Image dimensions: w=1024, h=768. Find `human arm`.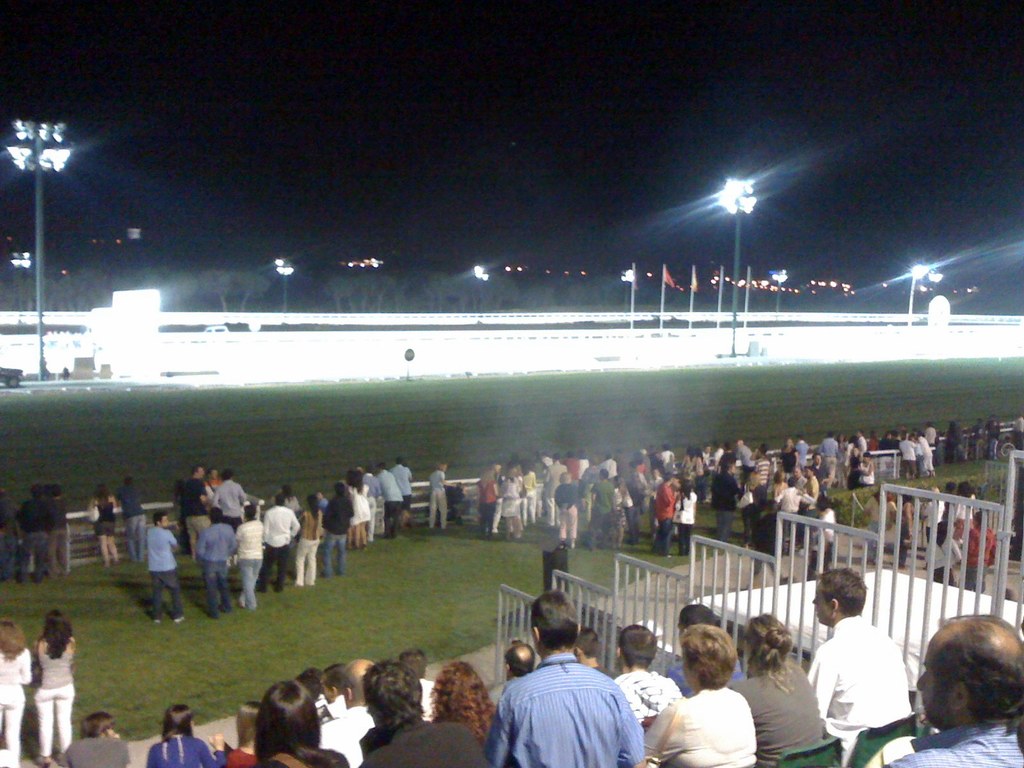
locate(291, 507, 307, 541).
